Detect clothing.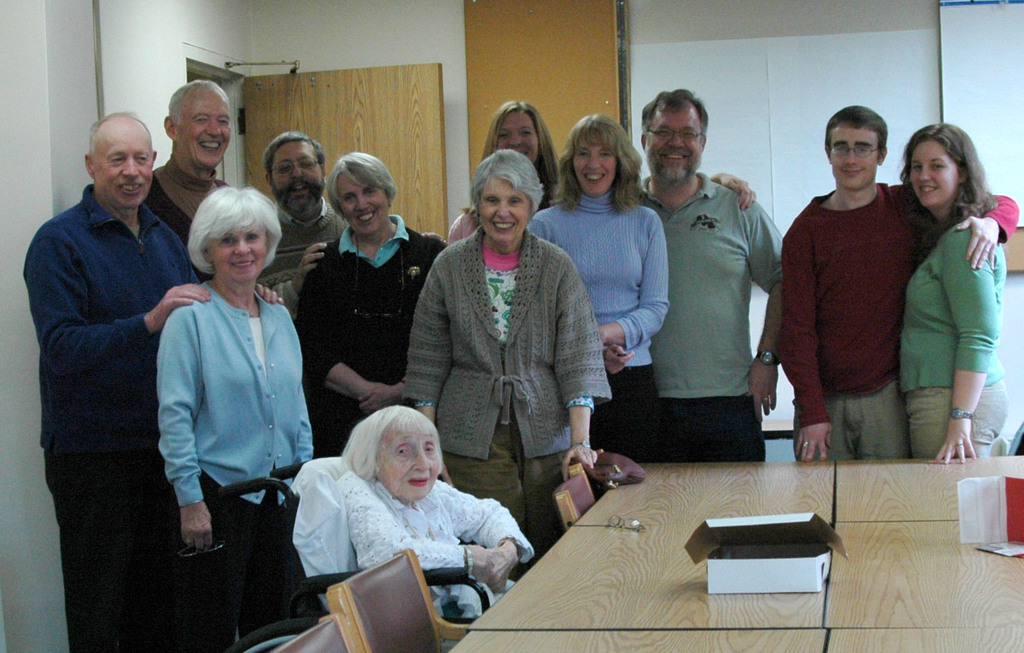
Detected at box=[18, 181, 200, 652].
